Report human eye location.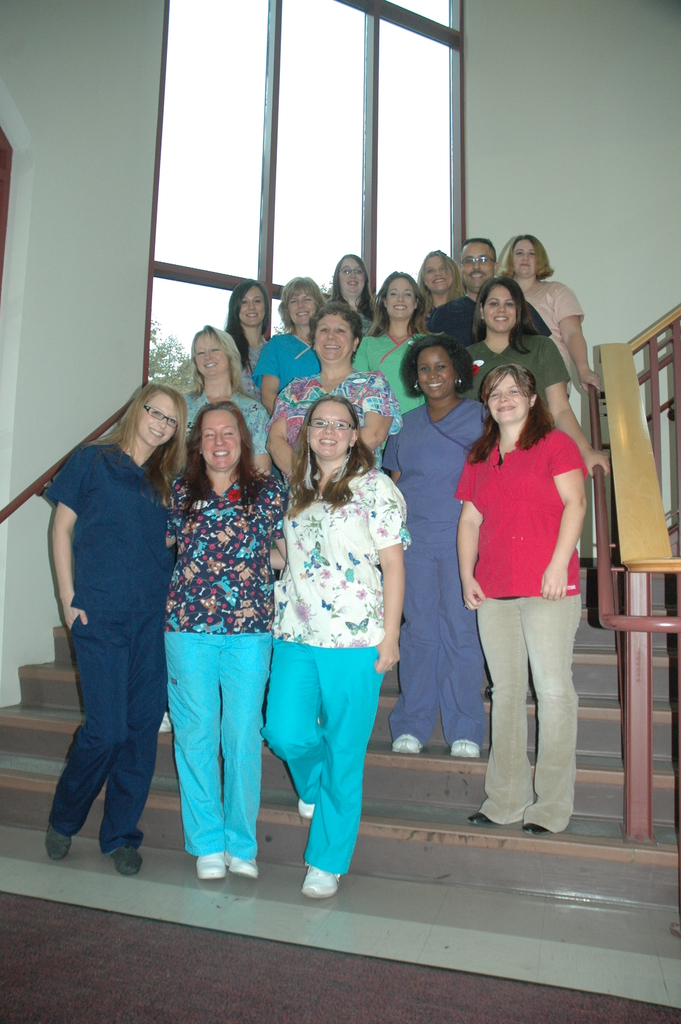
Report: rect(477, 255, 491, 260).
